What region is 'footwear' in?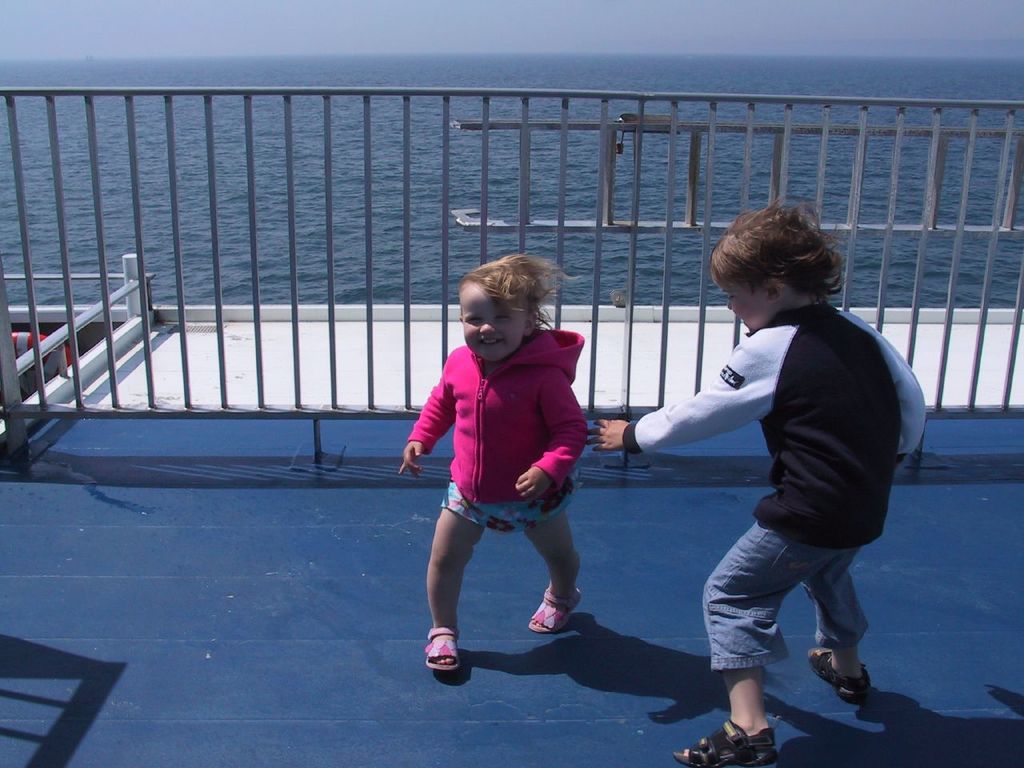
region(526, 586, 581, 636).
